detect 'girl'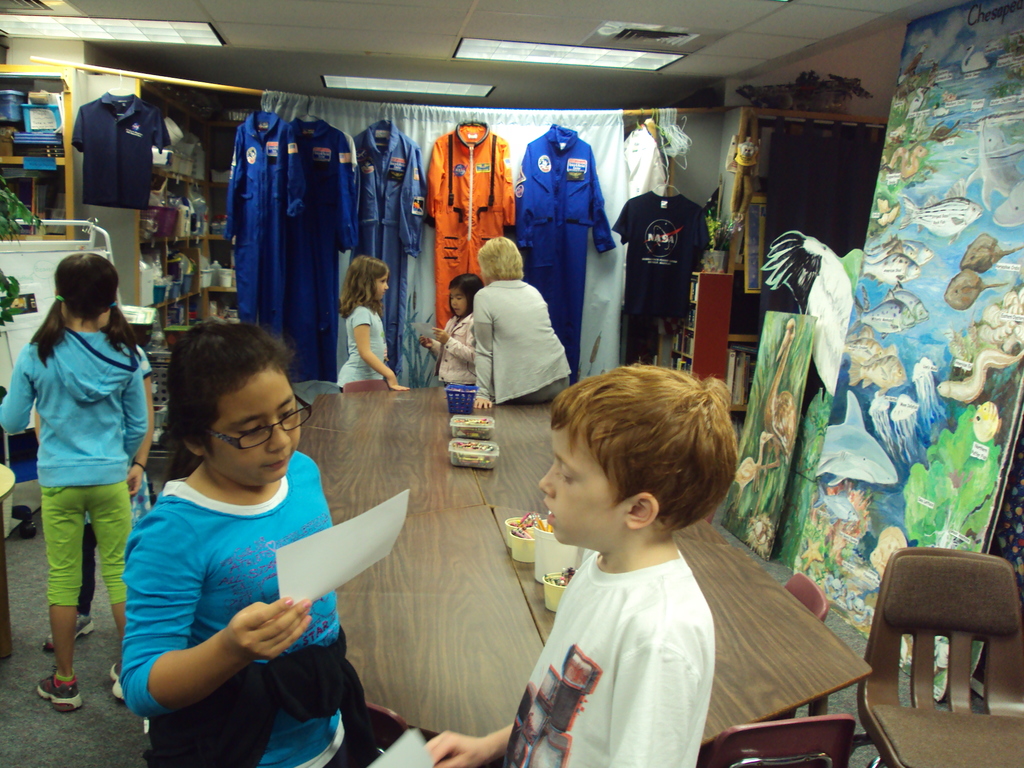
box=[120, 321, 356, 767]
